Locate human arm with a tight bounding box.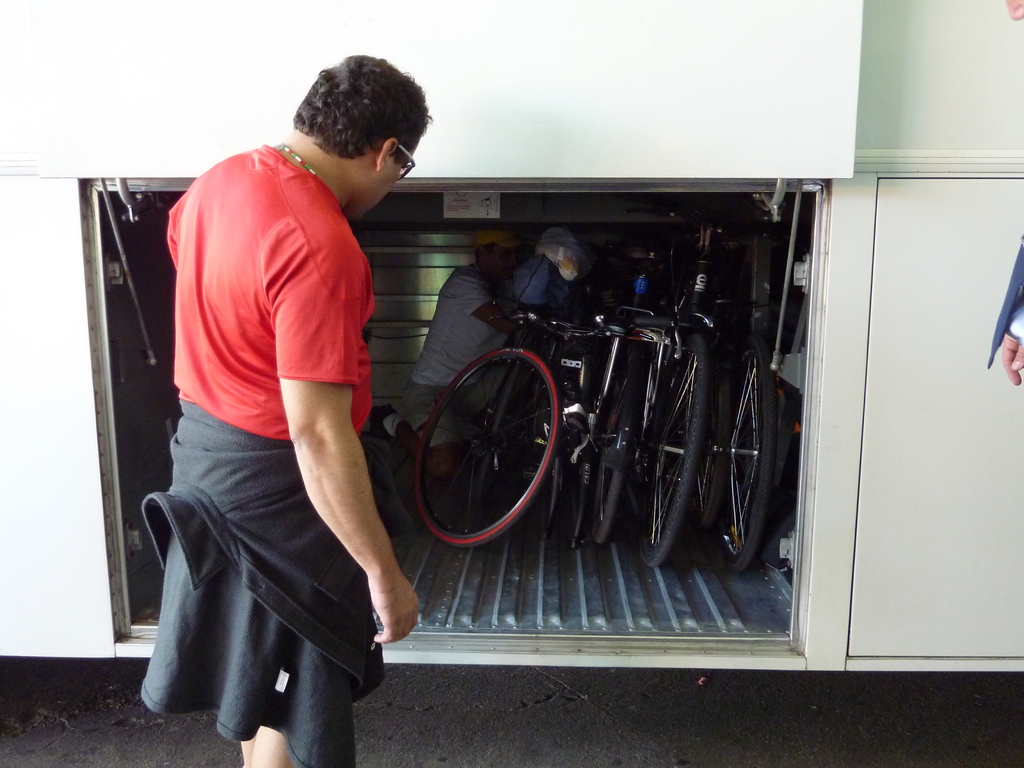
<region>164, 172, 200, 280</region>.
